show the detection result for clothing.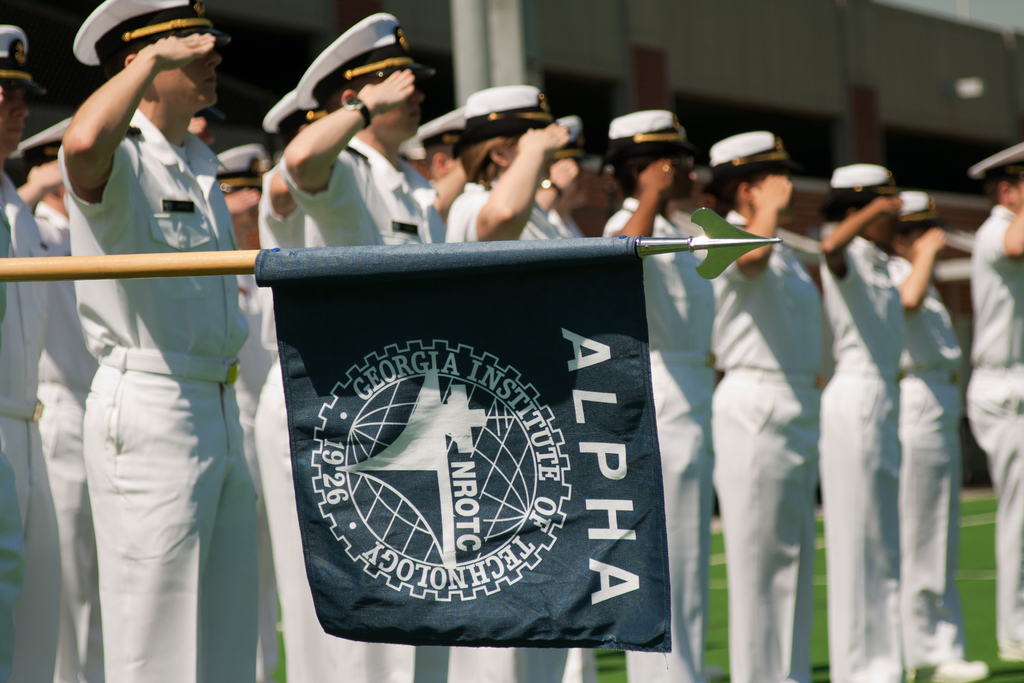
<region>234, 269, 266, 682</region>.
